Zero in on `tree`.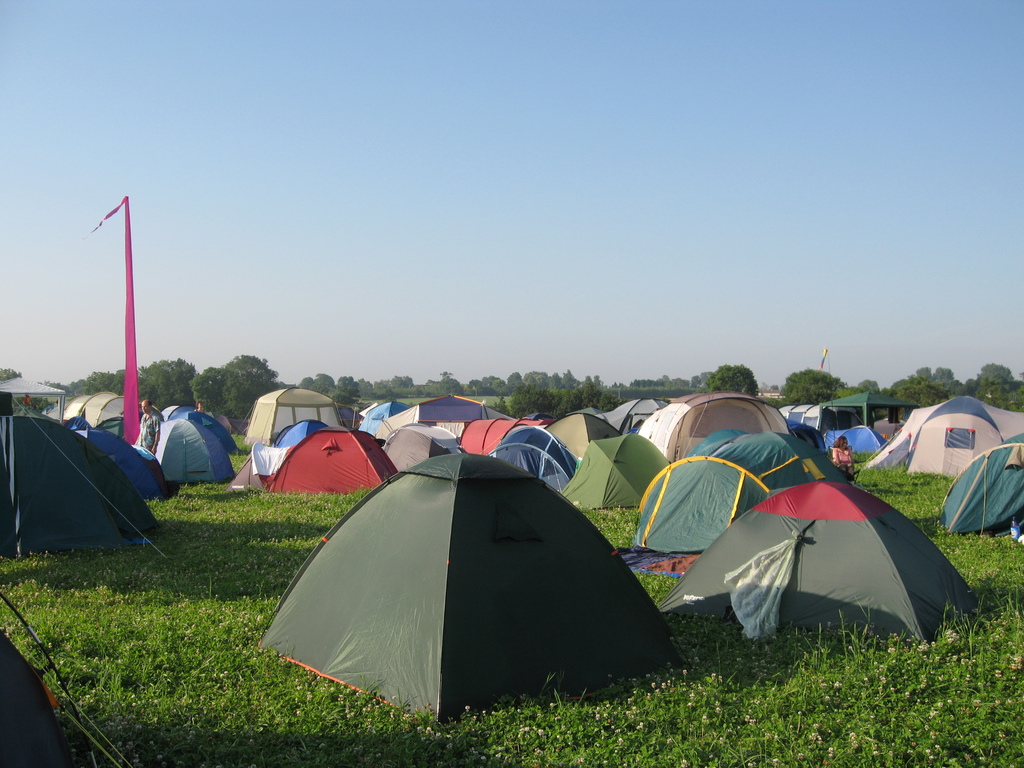
Zeroed in: (3, 354, 285, 417).
